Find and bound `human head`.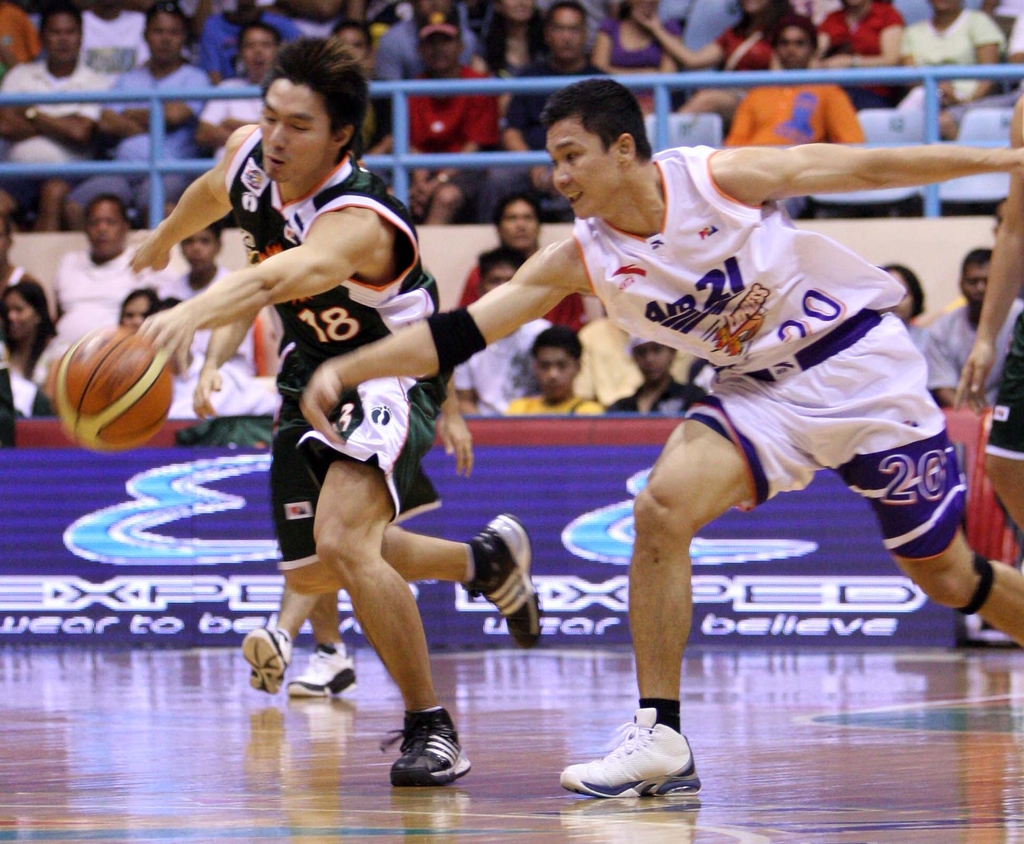
Bound: 736,0,767,16.
